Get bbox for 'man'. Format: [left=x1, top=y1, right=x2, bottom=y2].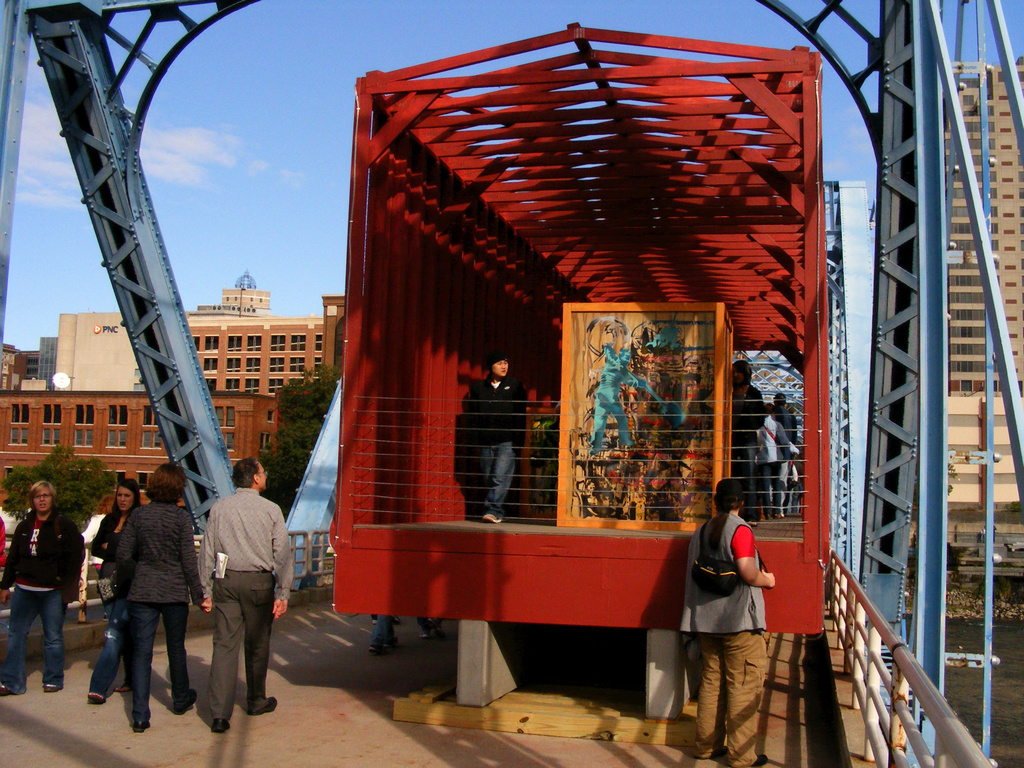
[left=737, top=360, right=765, bottom=516].
